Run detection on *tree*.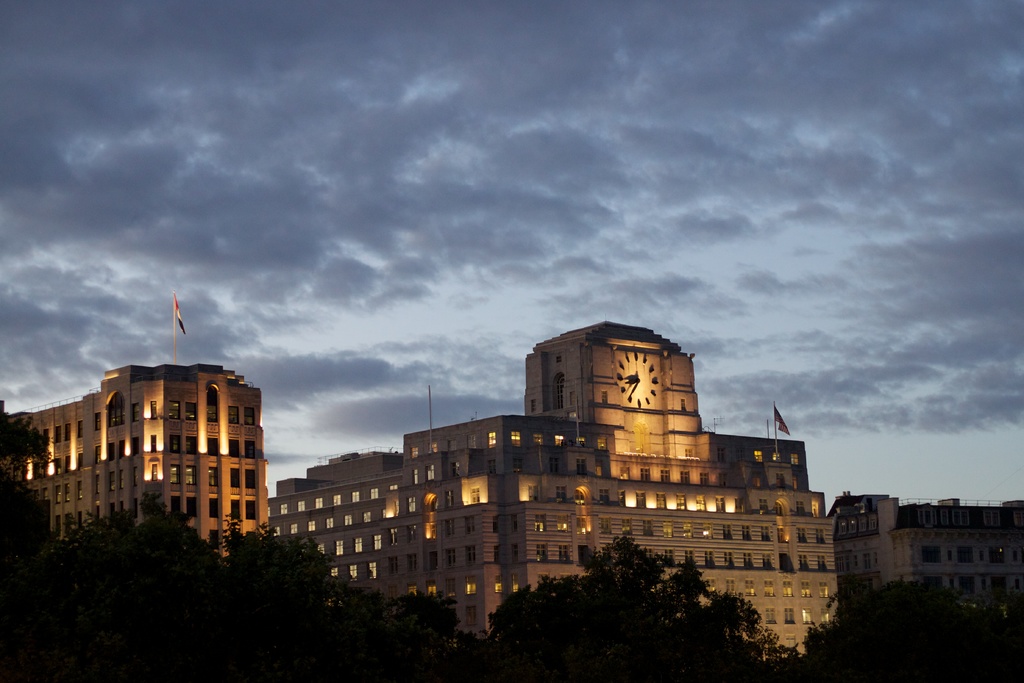
Result: bbox=(487, 552, 768, 654).
